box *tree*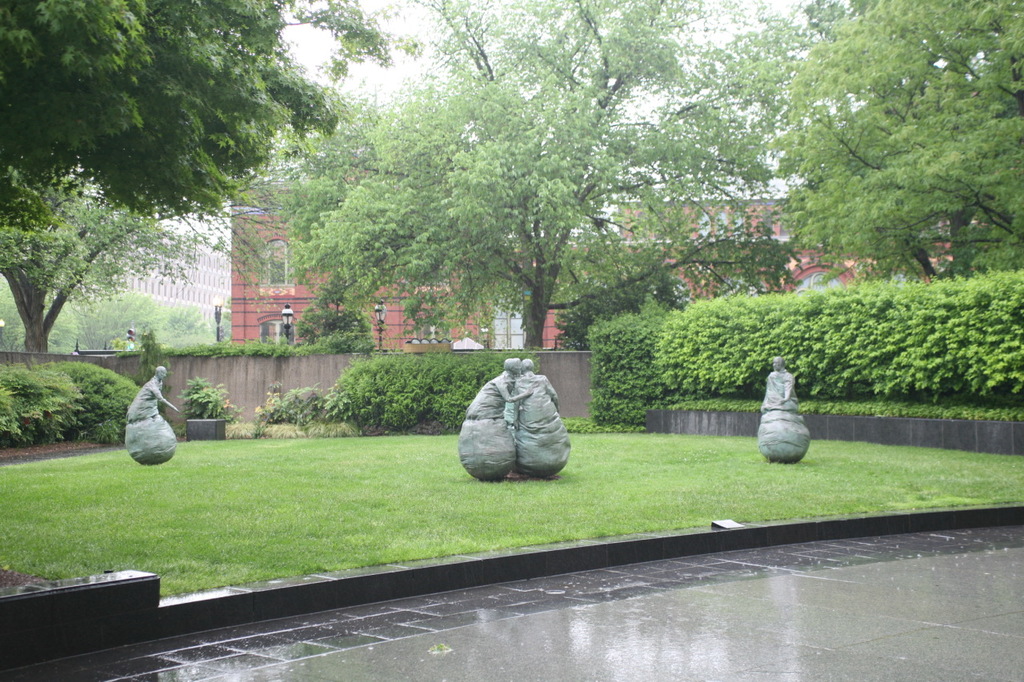
<region>266, 0, 773, 353</region>
